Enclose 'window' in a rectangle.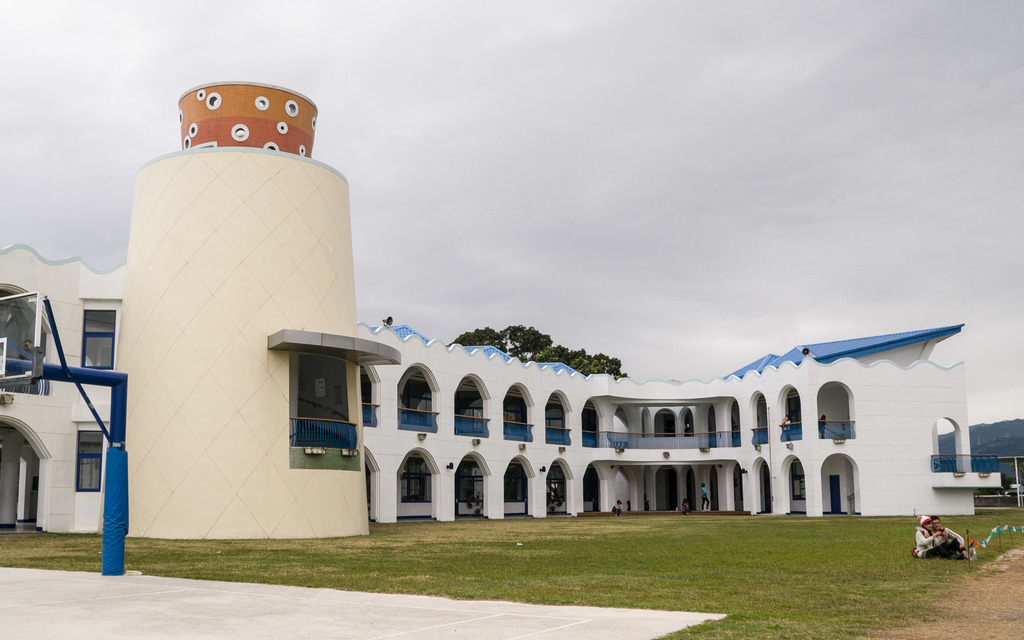
550, 403, 572, 442.
